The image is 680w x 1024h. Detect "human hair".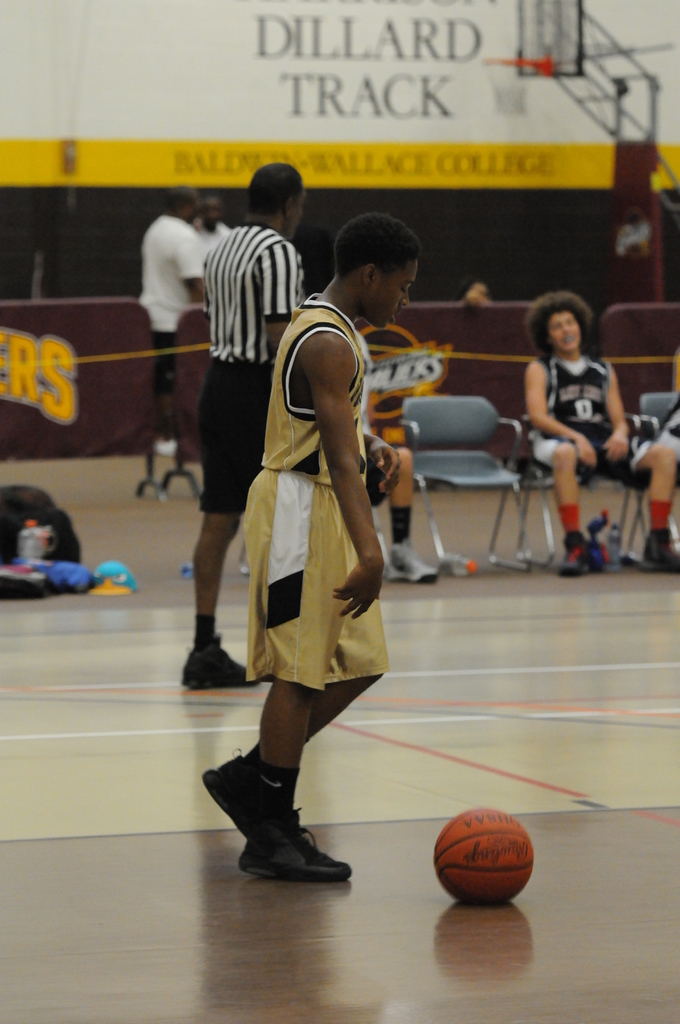
Detection: <box>330,211,430,292</box>.
